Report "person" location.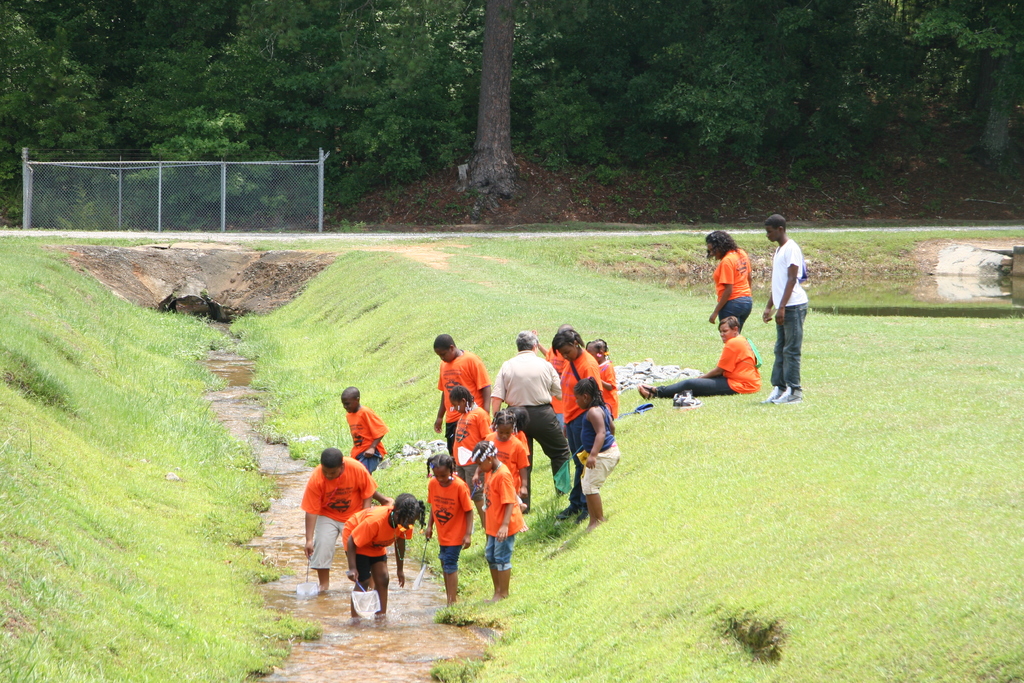
Report: x1=572, y1=374, x2=620, y2=534.
